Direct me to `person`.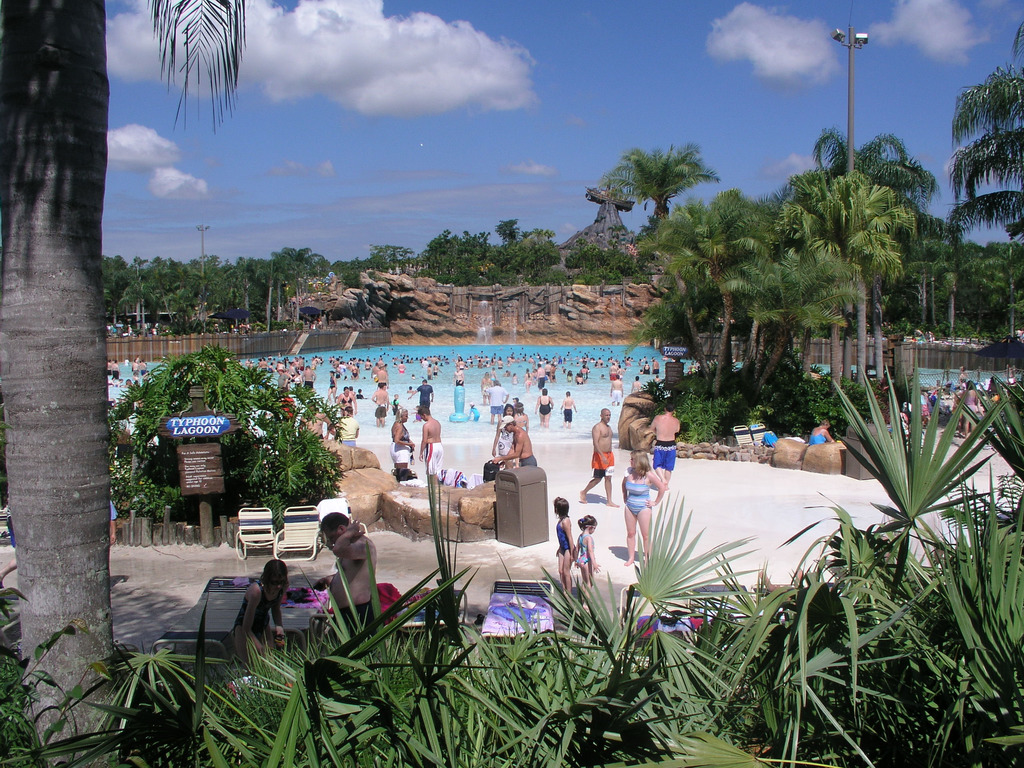
Direction: region(283, 367, 292, 389).
